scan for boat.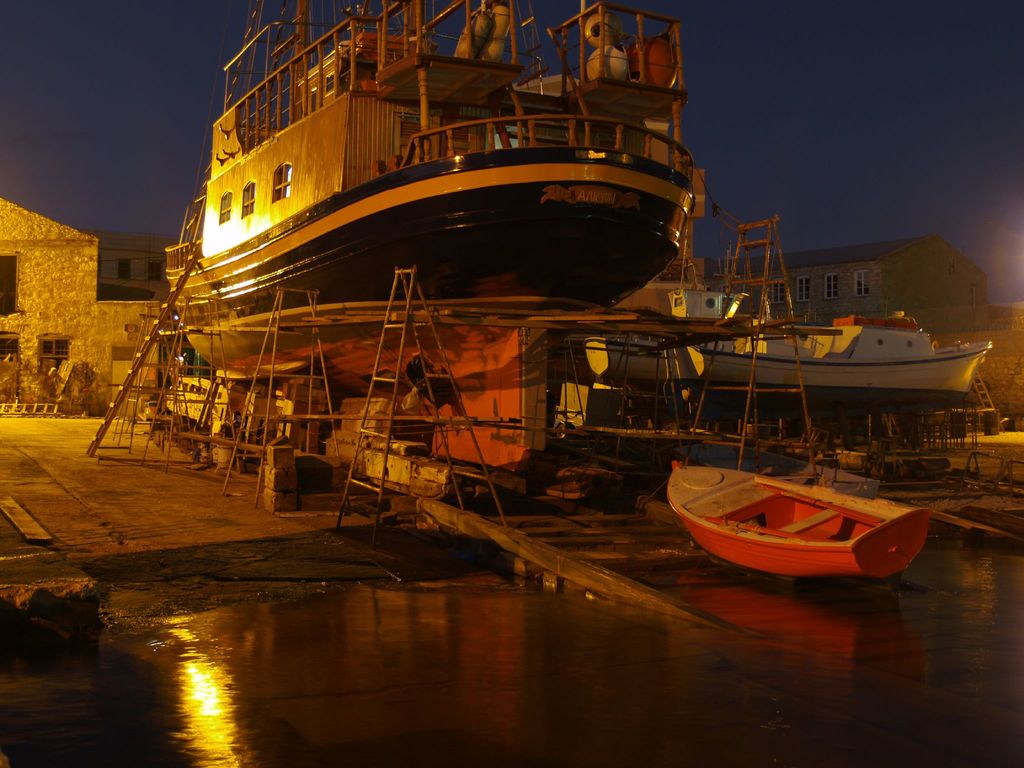
Scan result: crop(163, 0, 711, 394).
